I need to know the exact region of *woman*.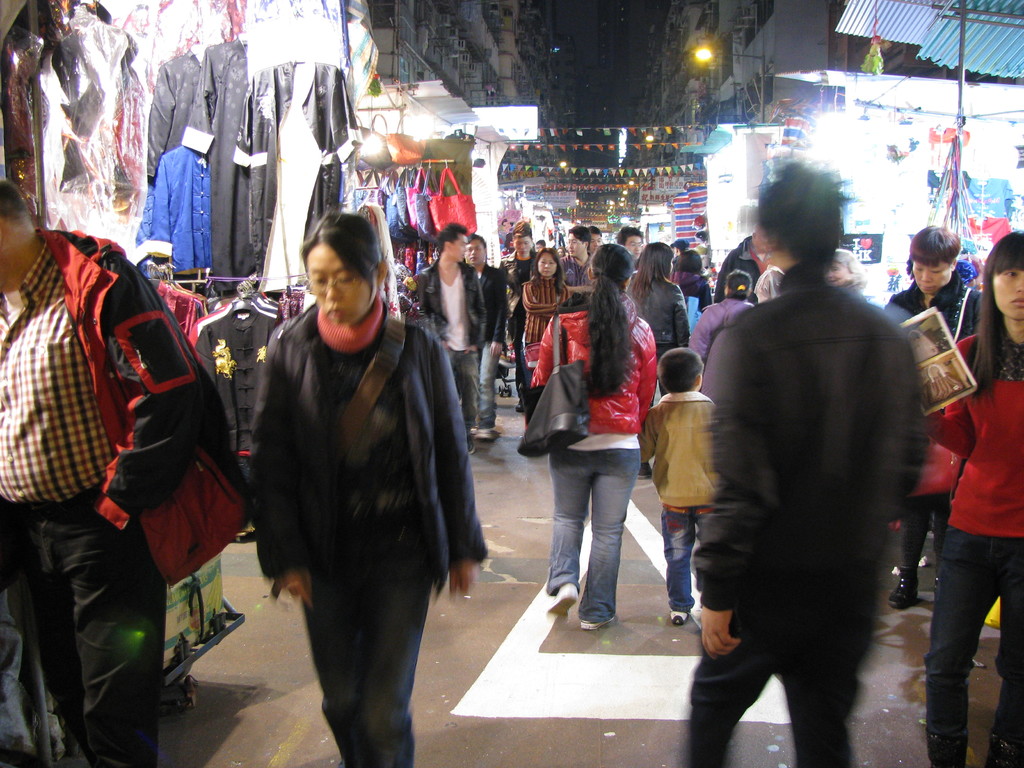
Region: <region>248, 209, 482, 767</region>.
